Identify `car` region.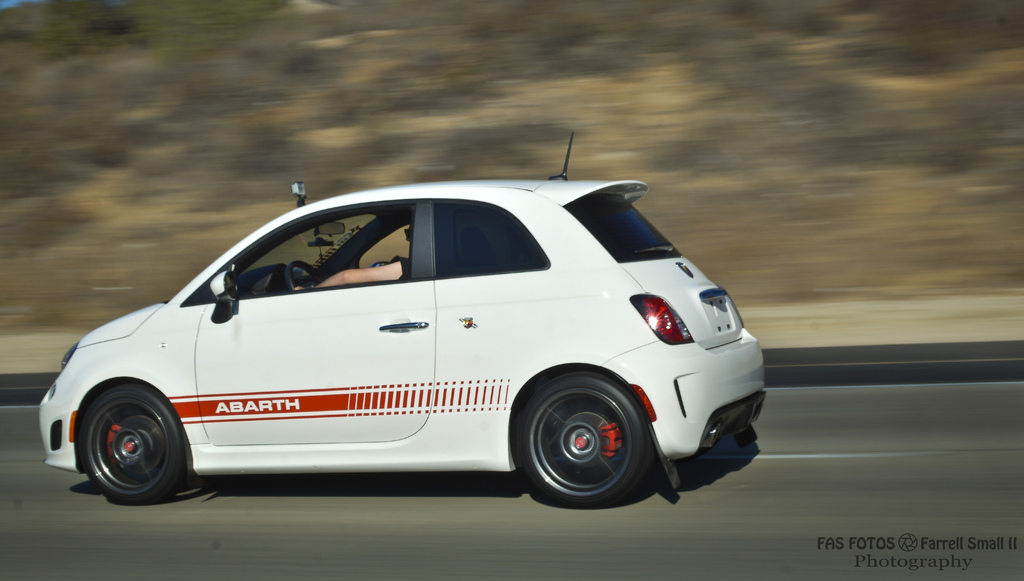
Region: (35, 129, 769, 502).
